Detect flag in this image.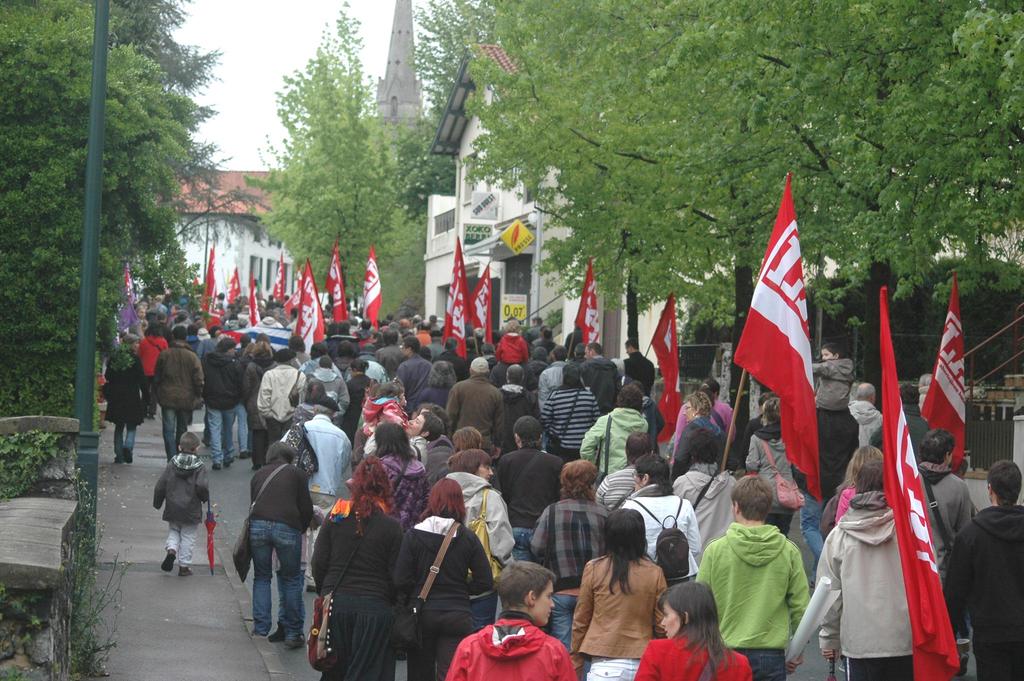
Detection: box(218, 258, 244, 313).
